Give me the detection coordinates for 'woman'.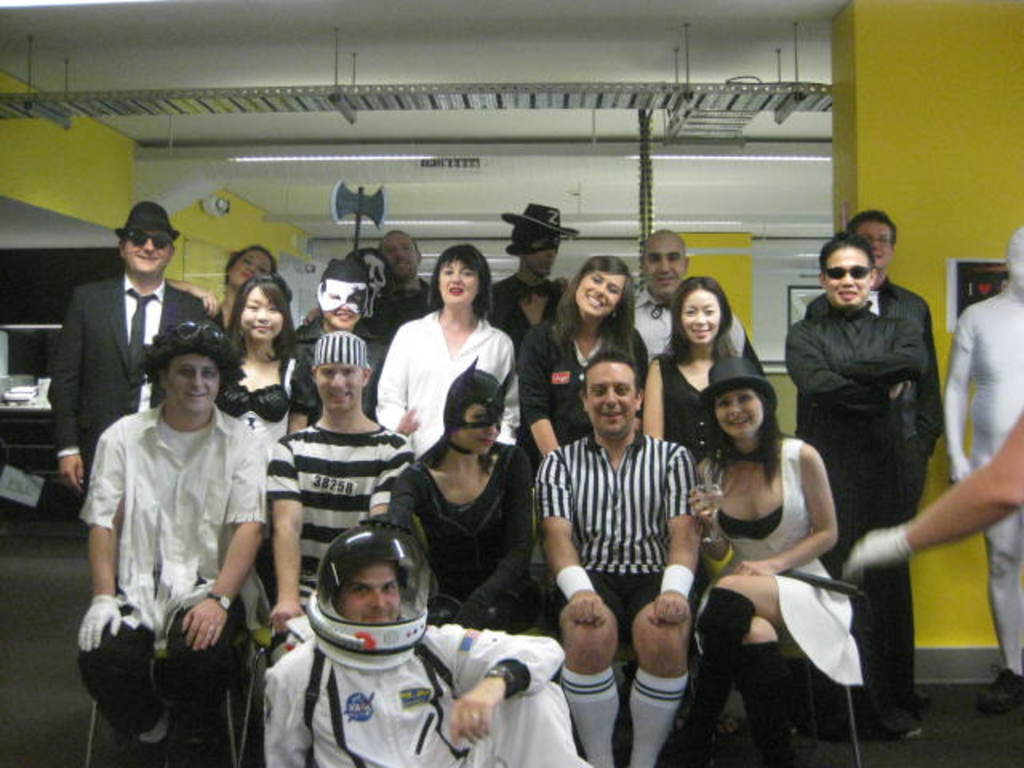
locate(376, 238, 522, 451).
